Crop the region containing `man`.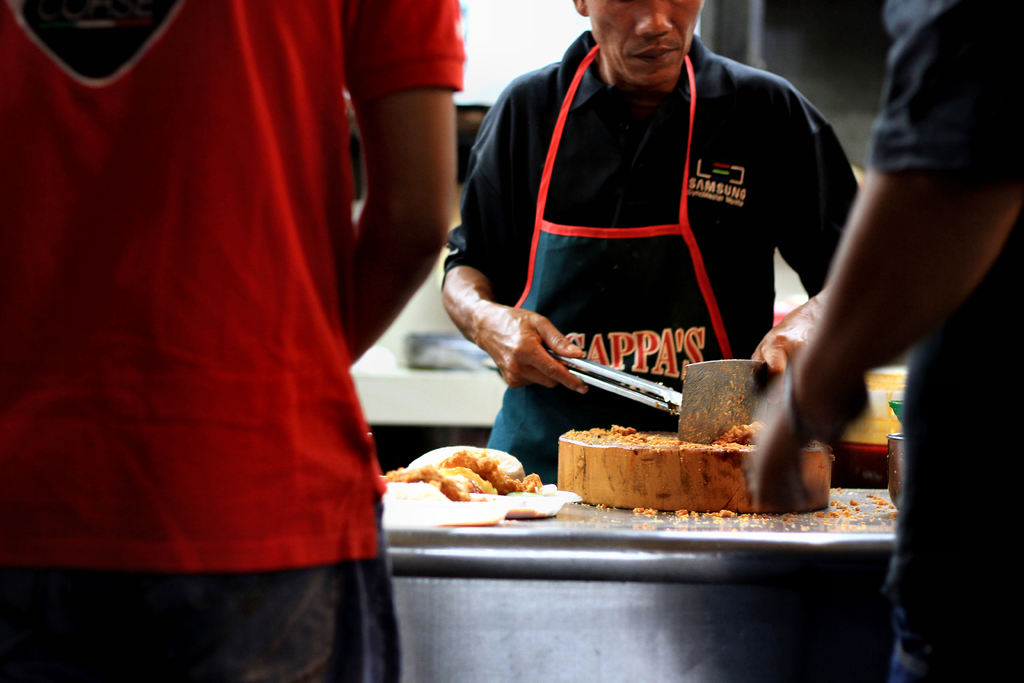
Crop region: crop(749, 0, 1023, 682).
